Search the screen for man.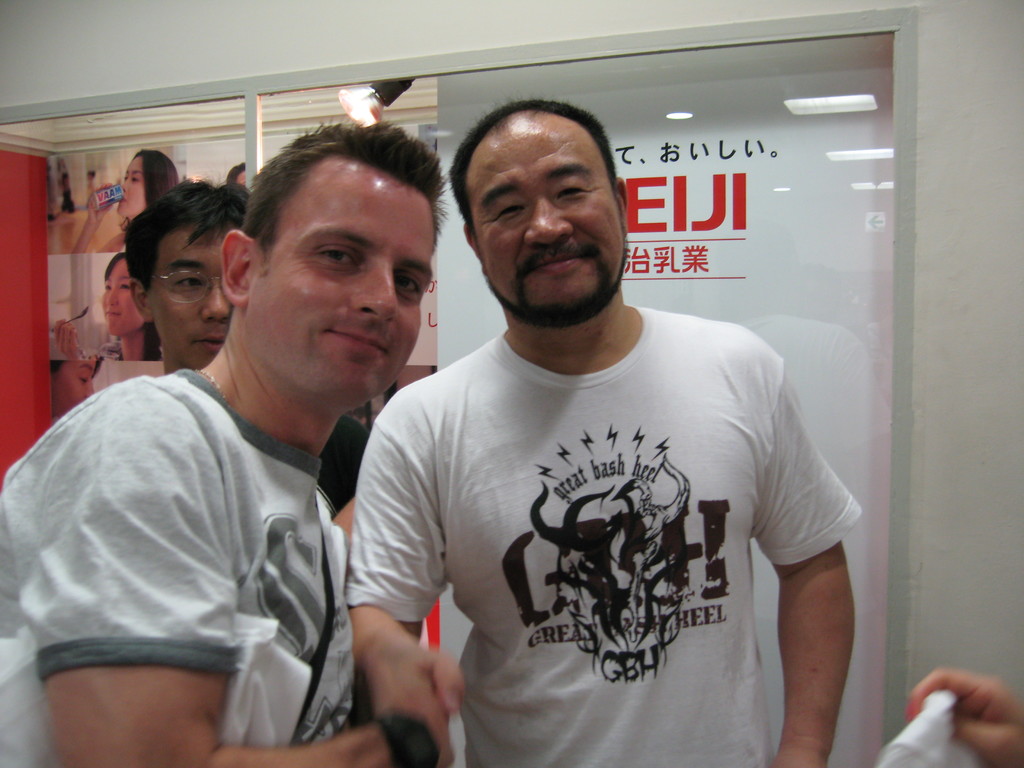
Found at l=333, t=72, r=884, b=753.
